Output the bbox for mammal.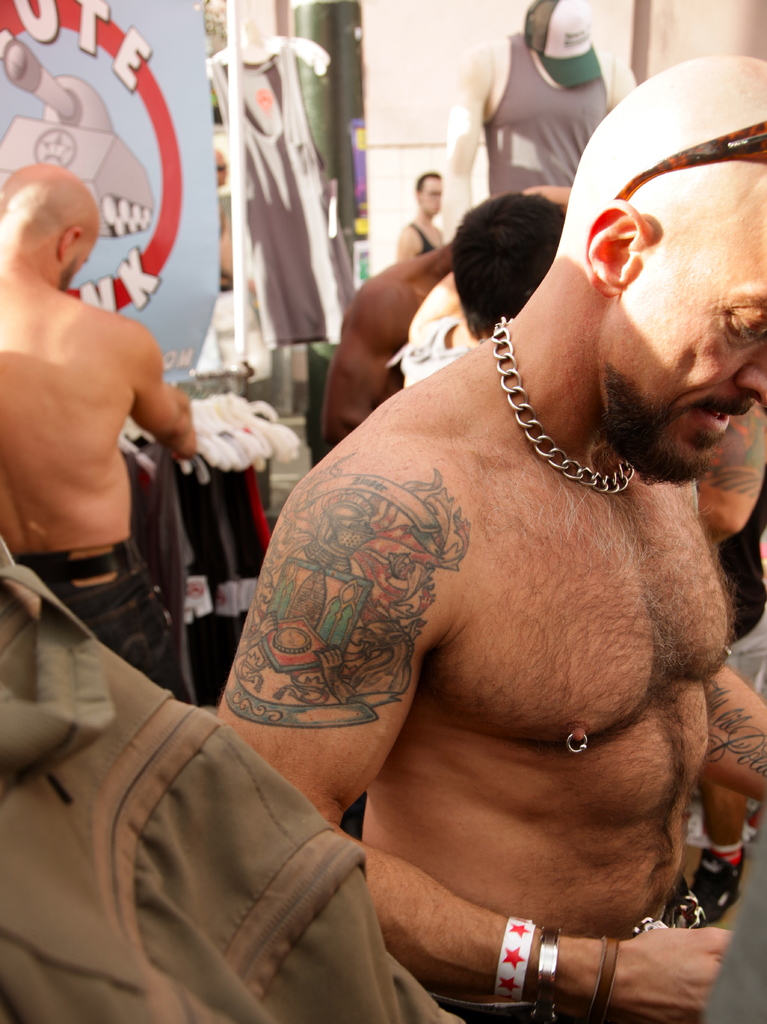
(left=223, top=56, right=766, bottom=1023).
